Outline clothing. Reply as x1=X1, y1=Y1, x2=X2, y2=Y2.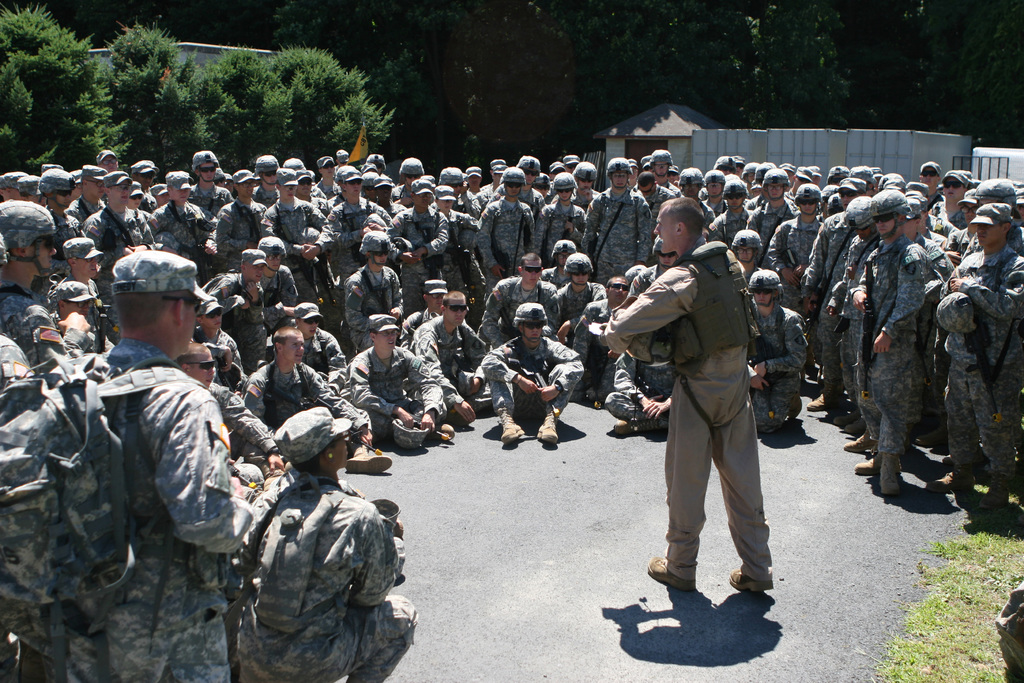
x1=198, y1=274, x2=286, y2=354.
